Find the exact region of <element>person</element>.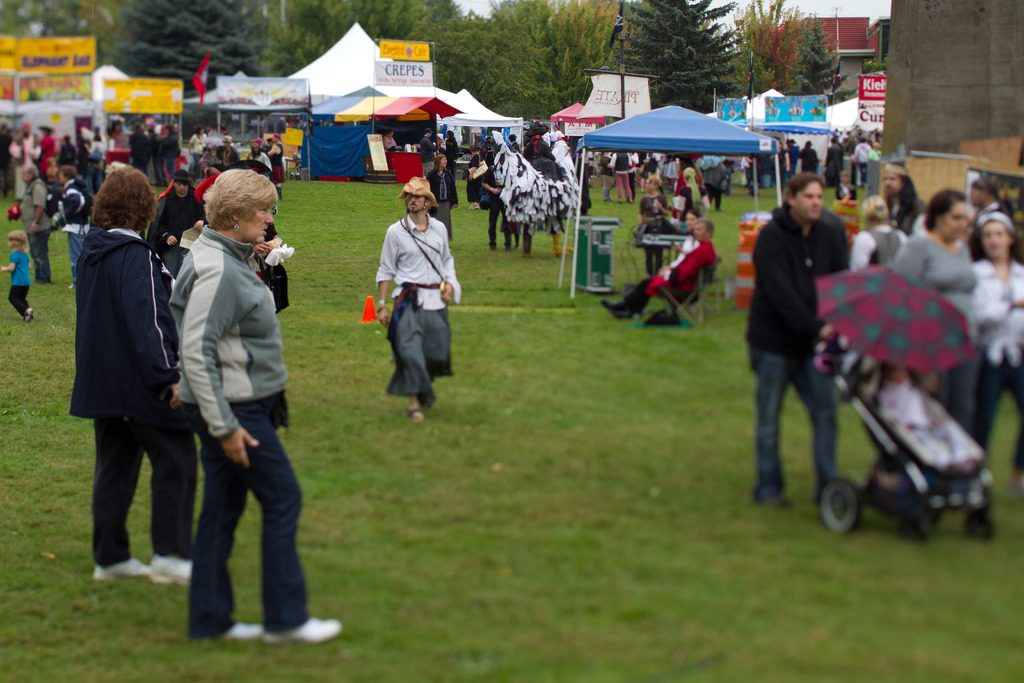
Exact region: Rect(15, 167, 56, 288).
